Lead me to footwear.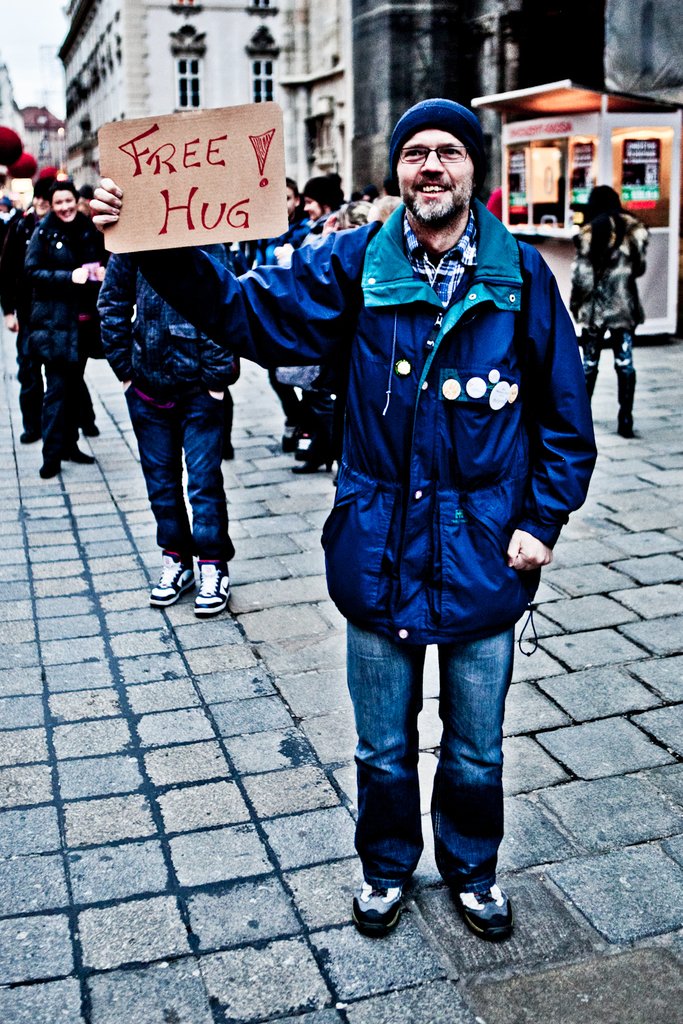
Lead to rect(25, 431, 44, 444).
